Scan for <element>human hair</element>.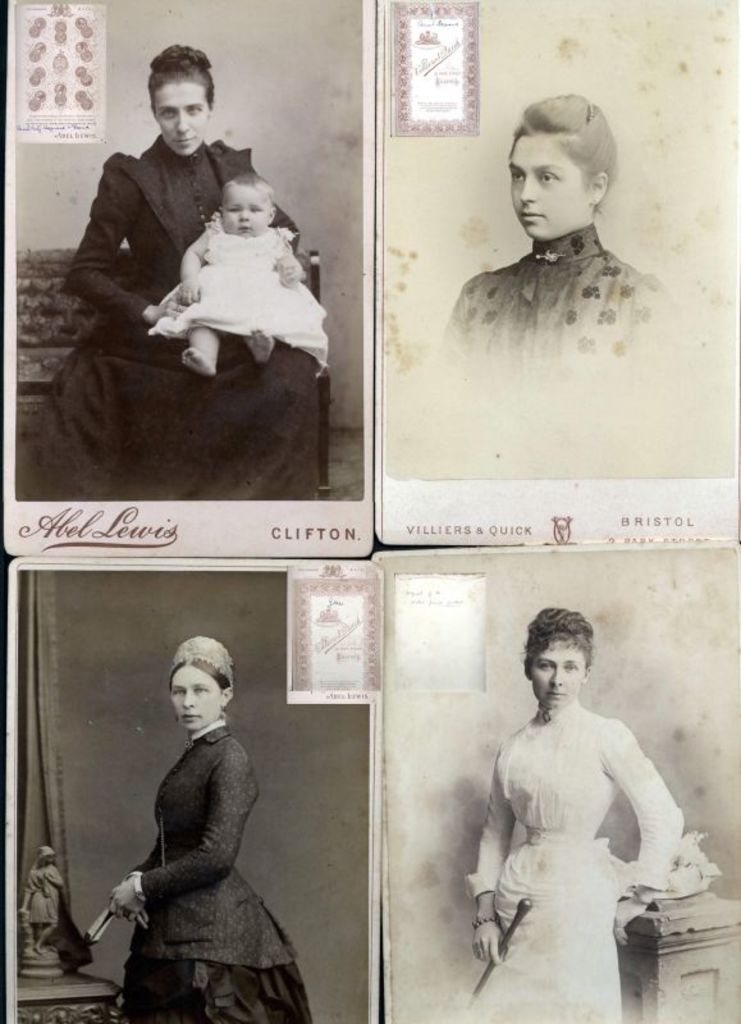
Scan result: (173,654,230,696).
